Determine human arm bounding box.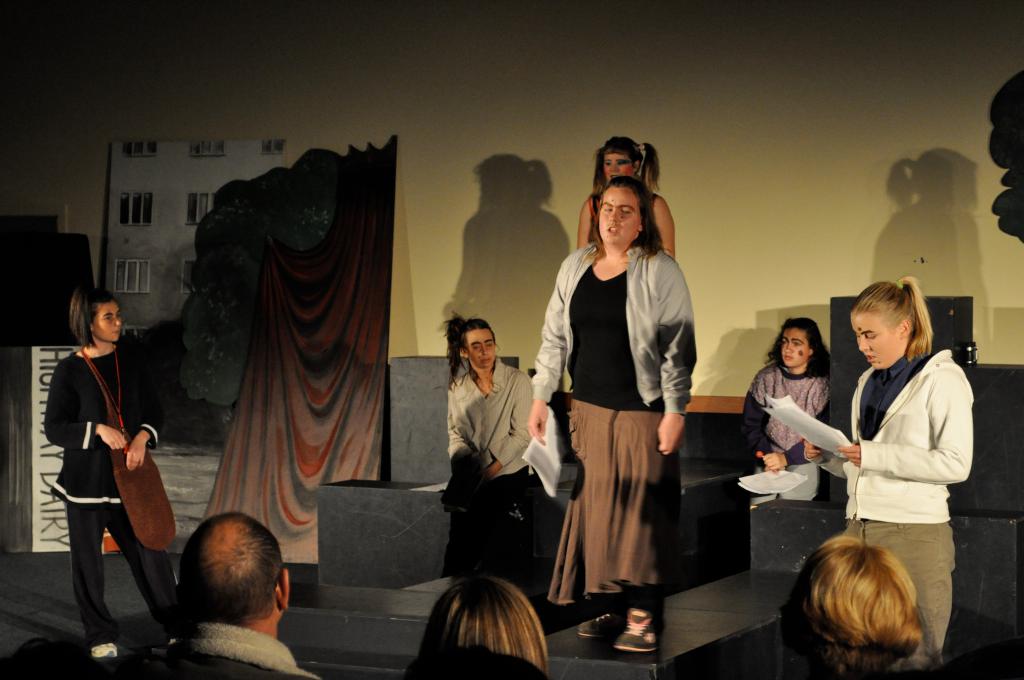
Determined: <box>778,382,853,476</box>.
